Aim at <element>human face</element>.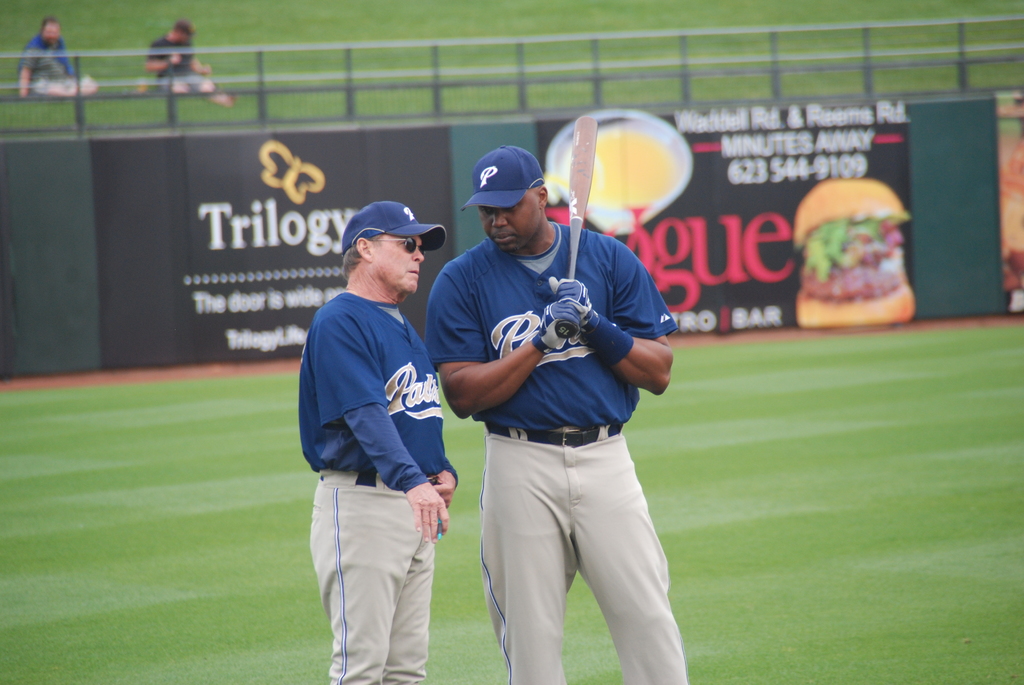
Aimed at [x1=477, y1=190, x2=535, y2=253].
